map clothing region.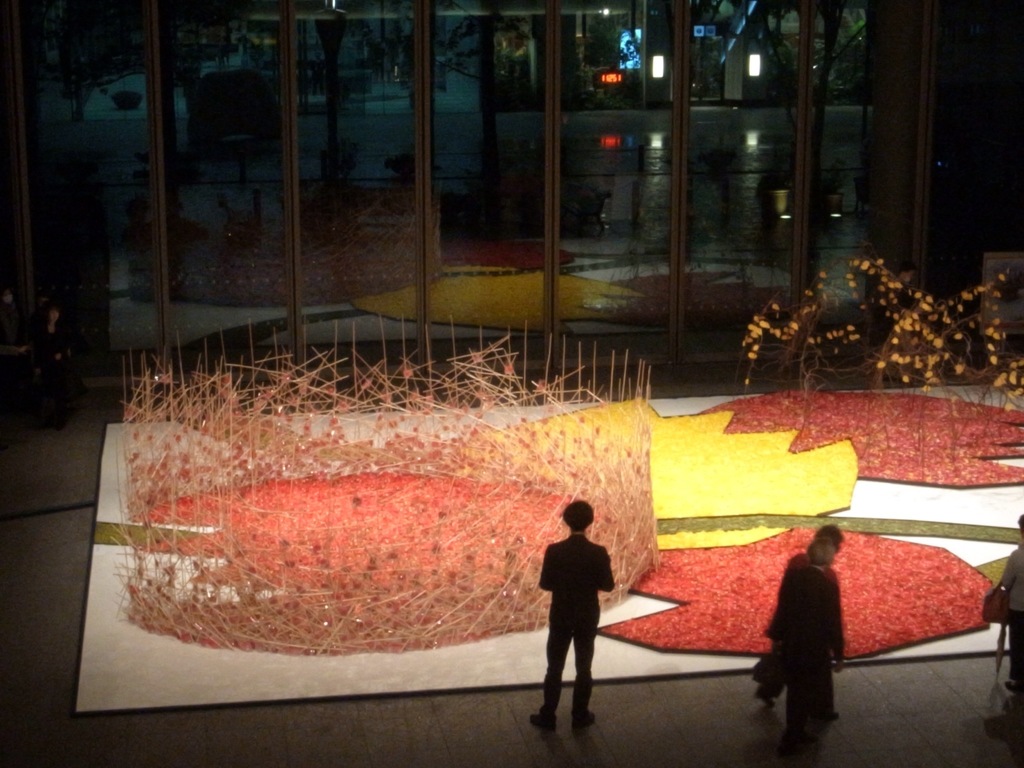
Mapped to bbox=[523, 540, 616, 717].
